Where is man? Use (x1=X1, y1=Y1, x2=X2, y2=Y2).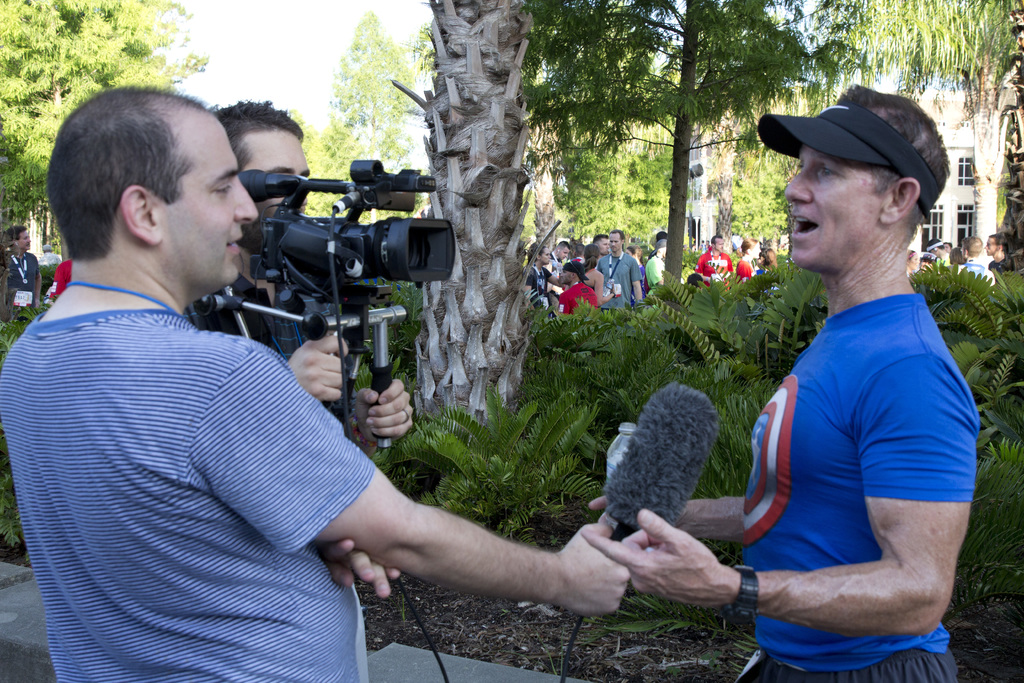
(x1=177, y1=92, x2=419, y2=461).
